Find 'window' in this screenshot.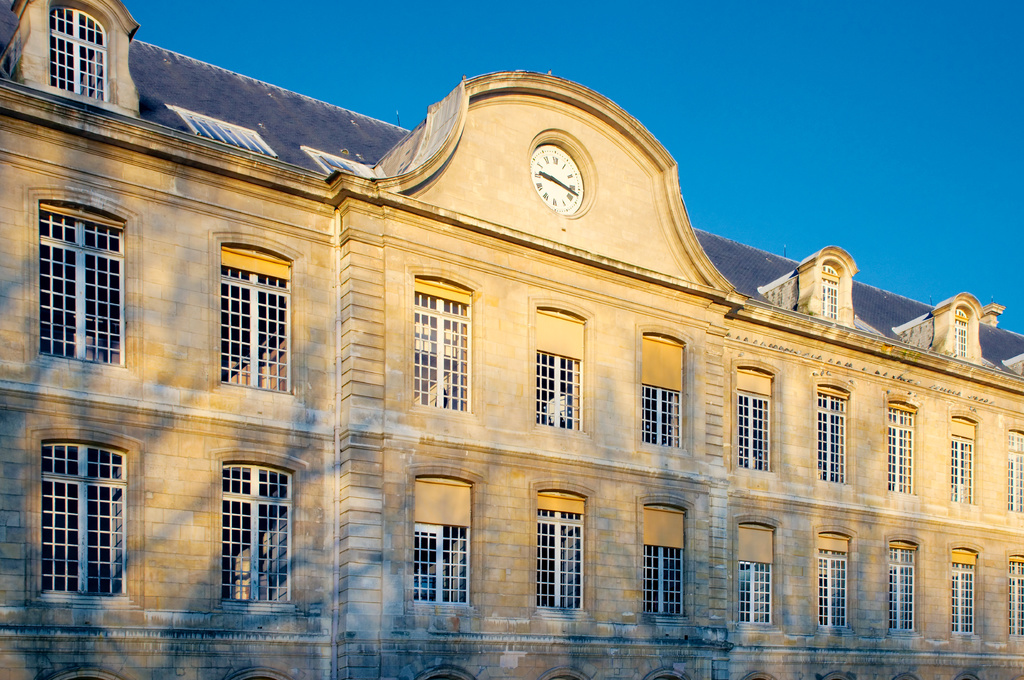
The bounding box for 'window' is crop(402, 462, 483, 630).
